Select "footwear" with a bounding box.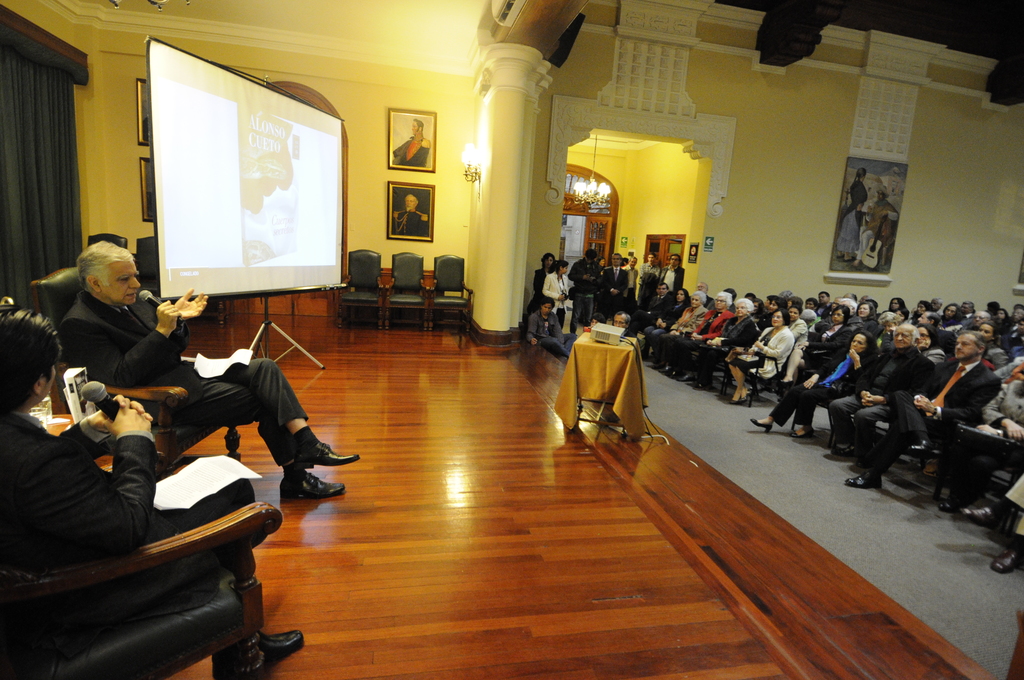
Rect(207, 632, 306, 679).
